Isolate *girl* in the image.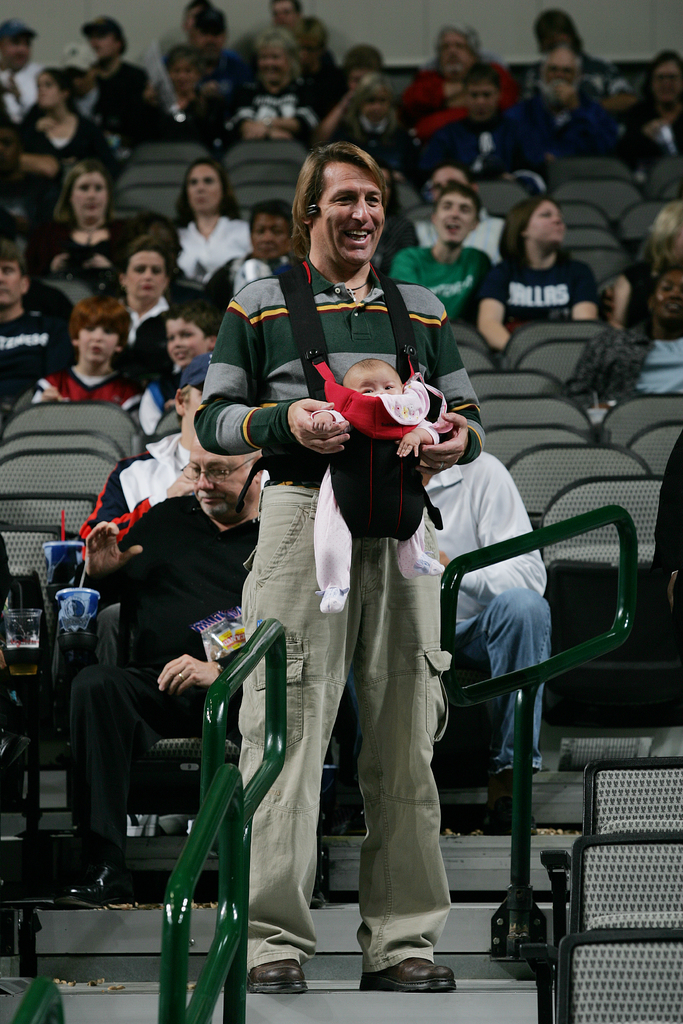
Isolated region: bbox=[170, 157, 265, 285].
